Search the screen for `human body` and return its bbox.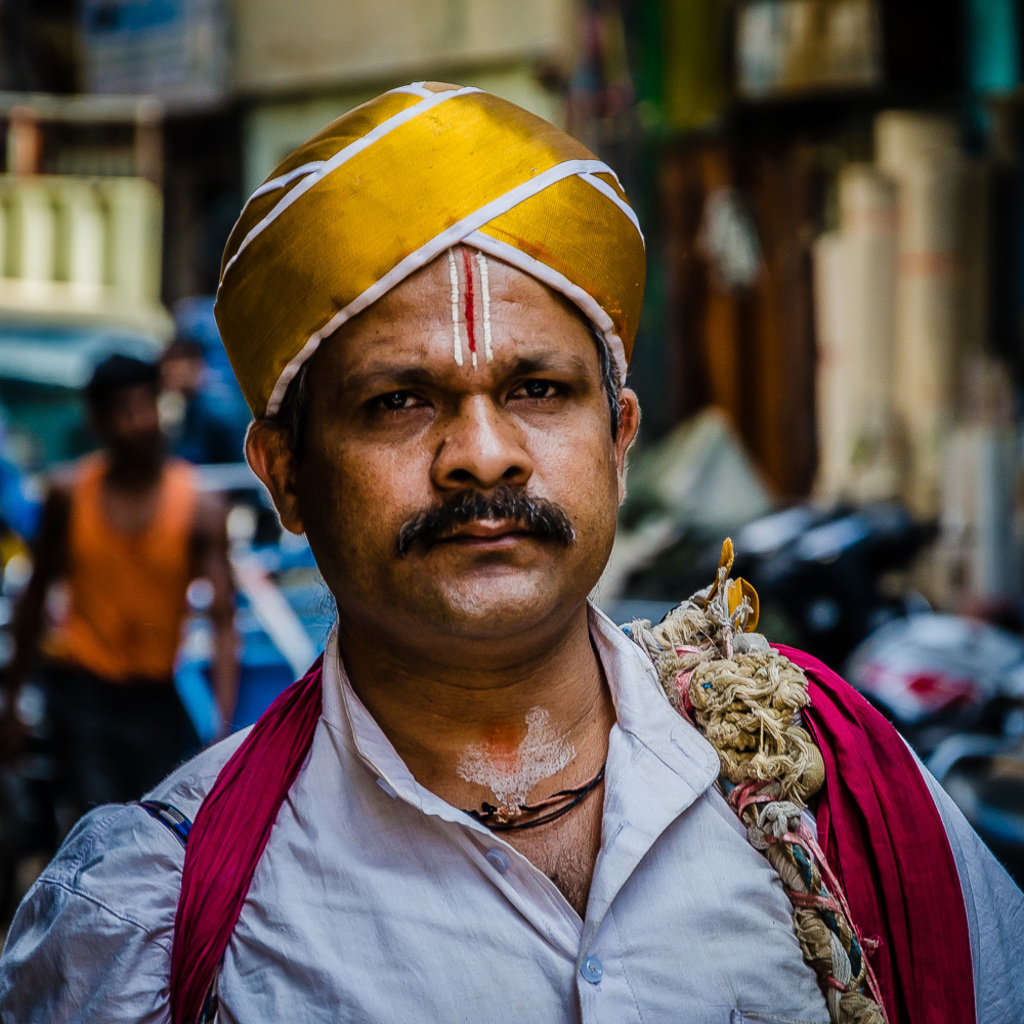
Found: box=[9, 357, 242, 828].
